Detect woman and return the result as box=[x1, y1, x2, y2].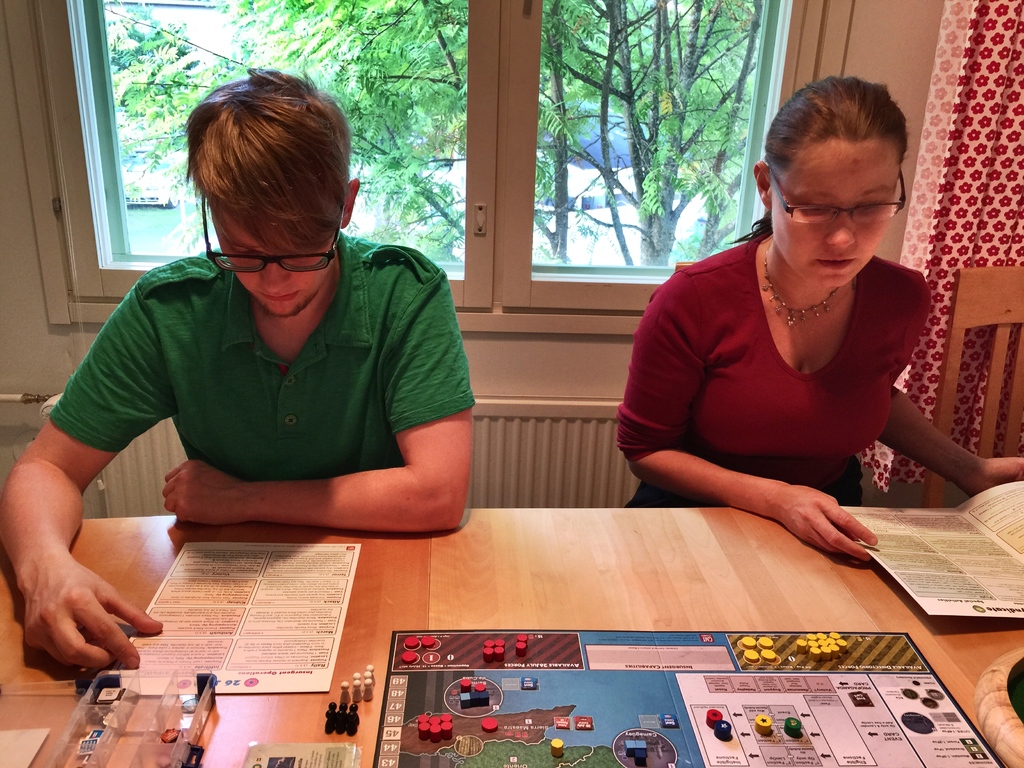
box=[616, 86, 970, 558].
